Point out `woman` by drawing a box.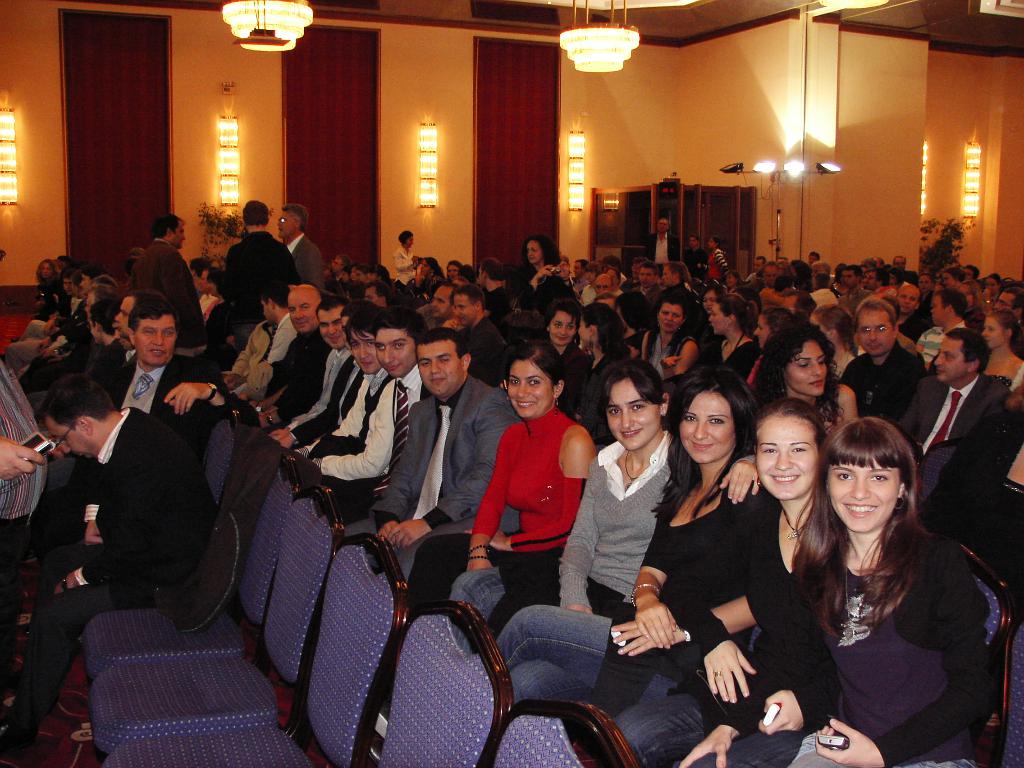
[x1=701, y1=276, x2=722, y2=315].
